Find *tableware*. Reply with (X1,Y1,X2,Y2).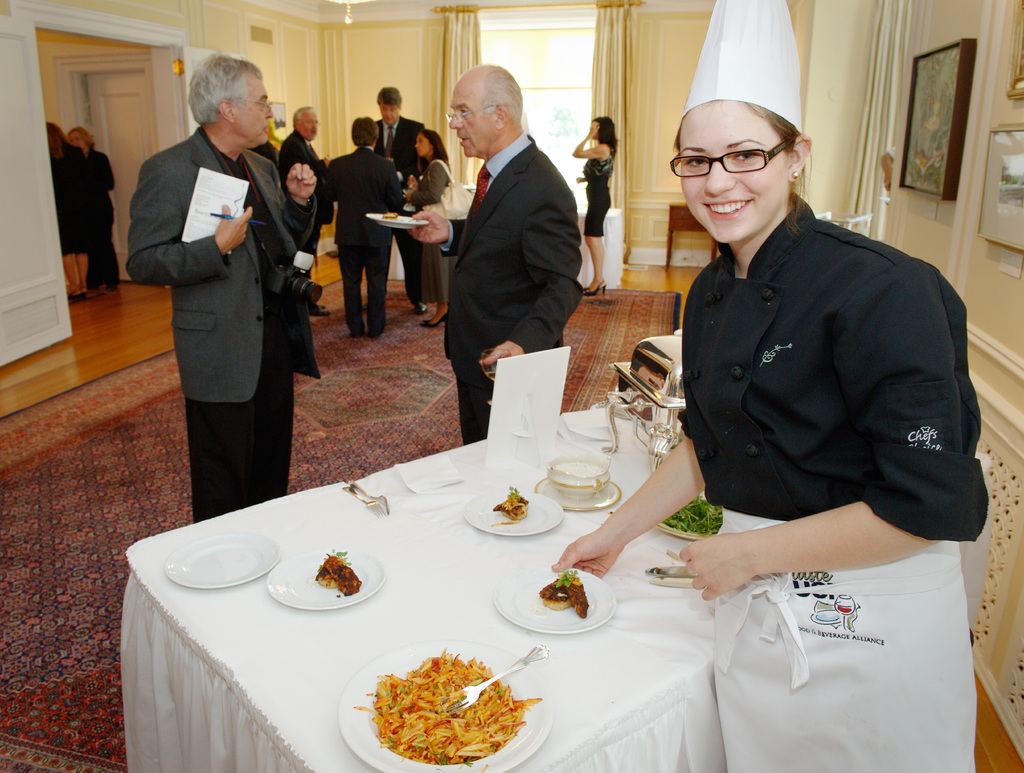
(492,562,616,634).
